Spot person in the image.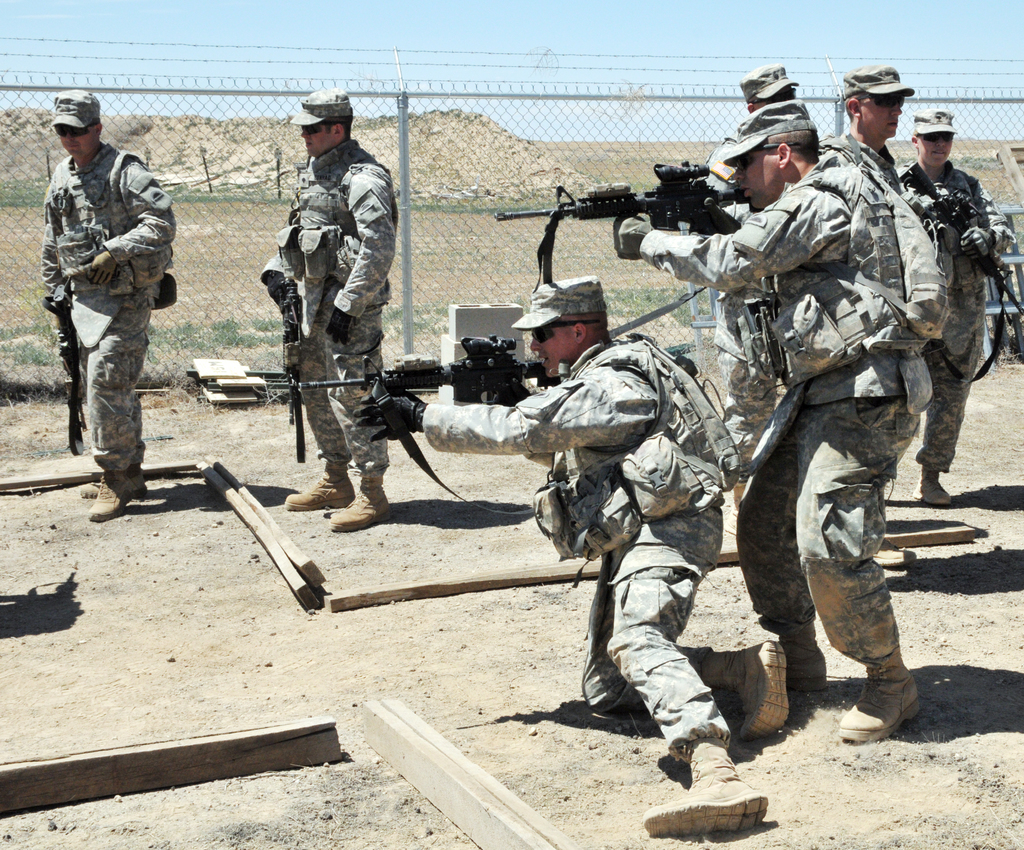
person found at [898,107,1013,507].
